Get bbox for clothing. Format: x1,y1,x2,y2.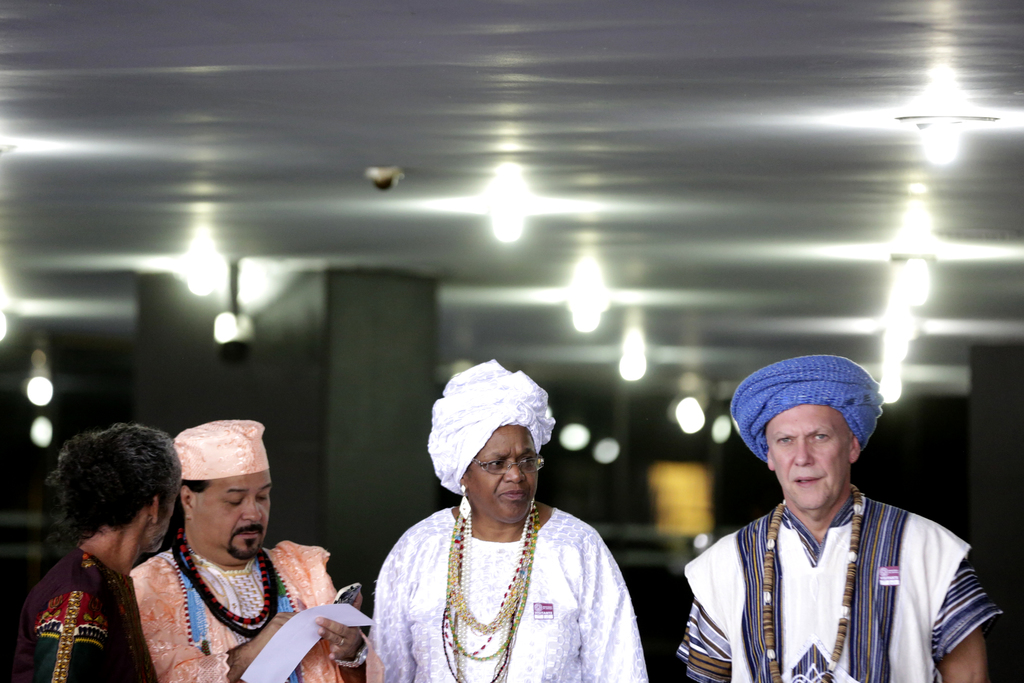
370,475,641,677.
